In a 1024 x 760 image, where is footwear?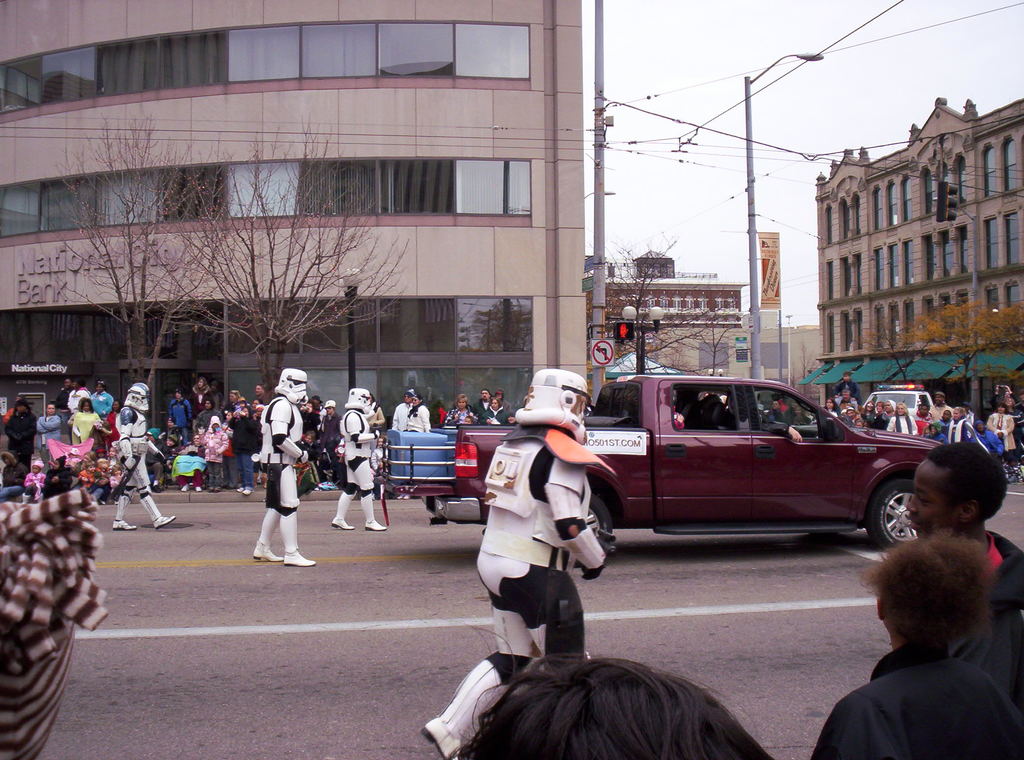
152/513/175/527.
